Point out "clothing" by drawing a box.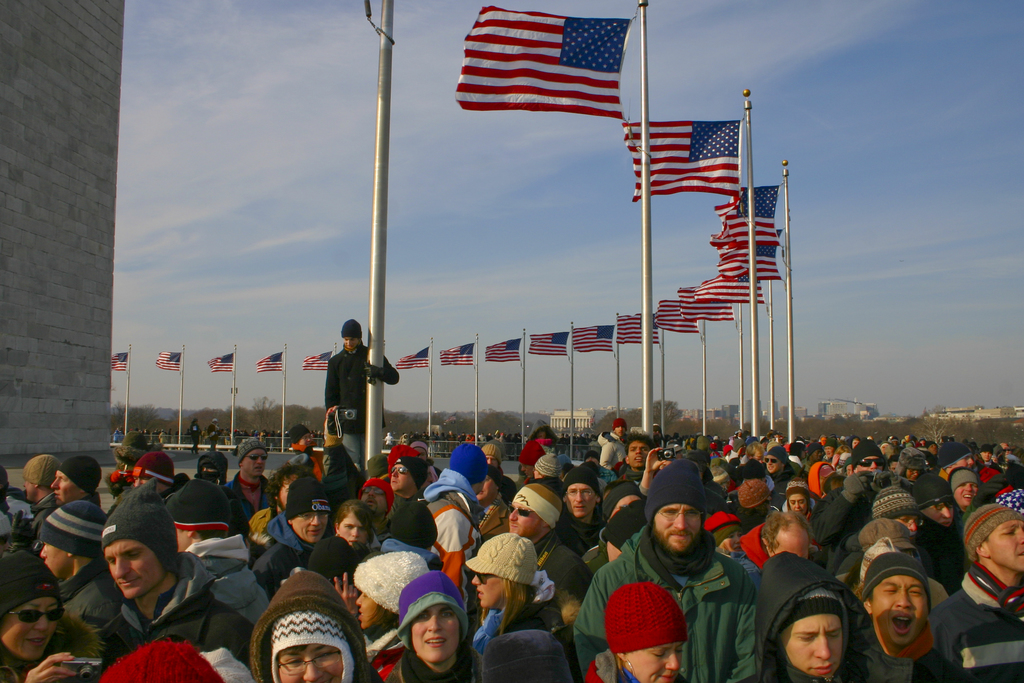
bbox=[324, 335, 399, 472].
